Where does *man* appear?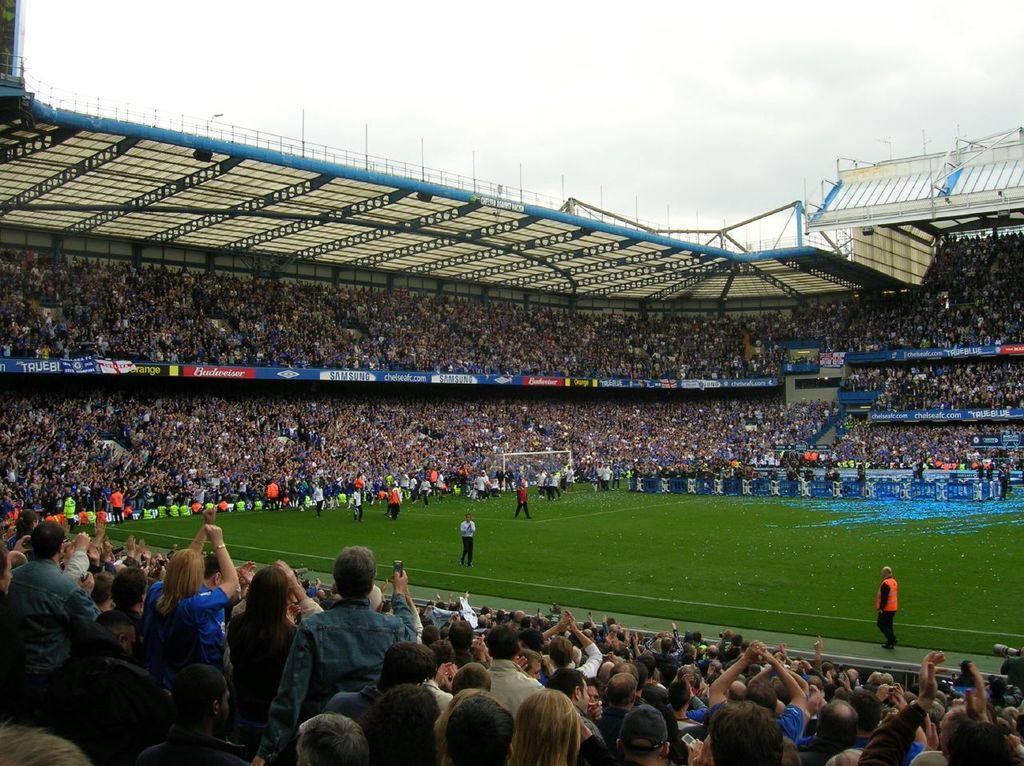
Appears at detection(514, 477, 532, 519).
